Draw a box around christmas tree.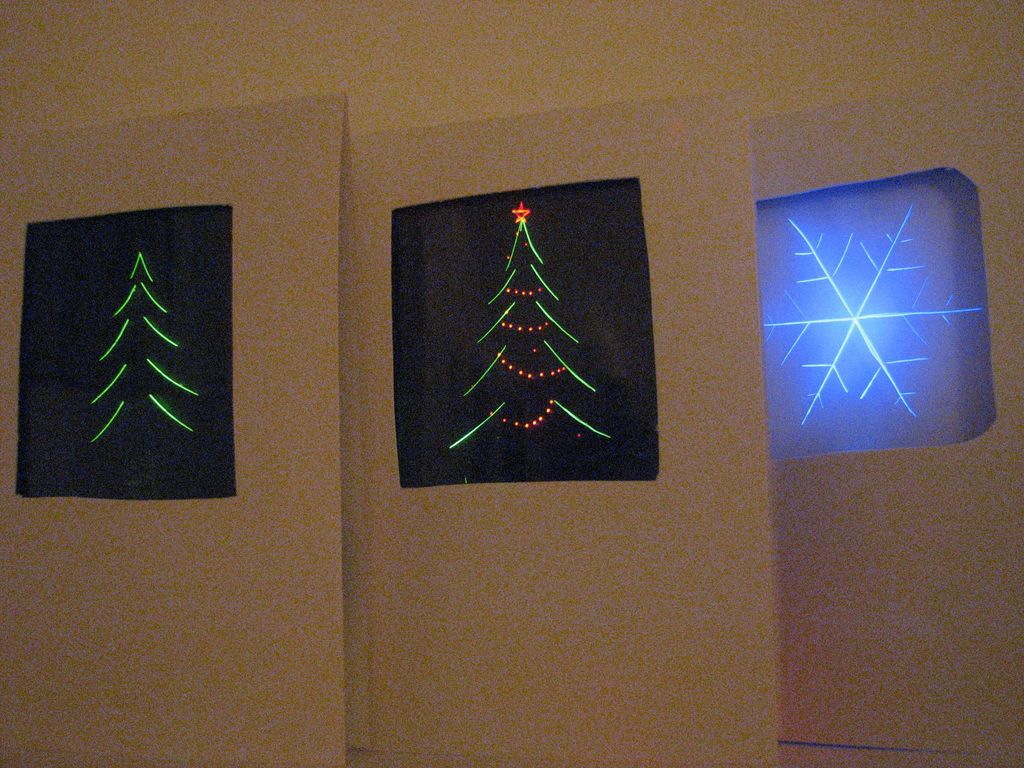
{"left": 447, "top": 200, "right": 616, "bottom": 476}.
